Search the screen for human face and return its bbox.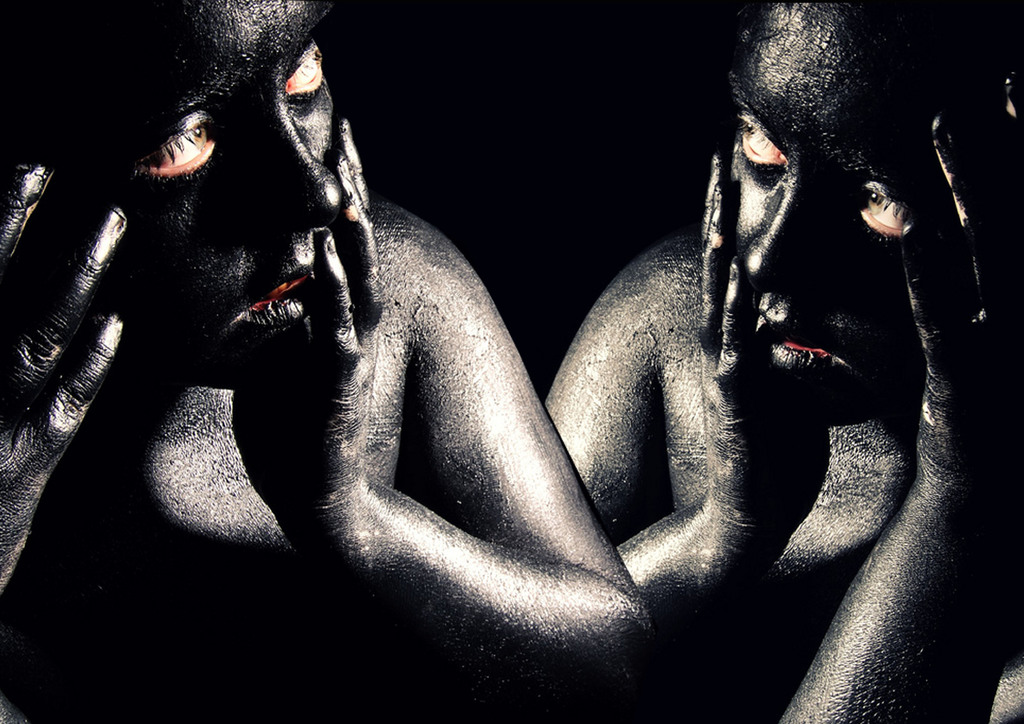
Found: bbox=(733, 0, 959, 409).
